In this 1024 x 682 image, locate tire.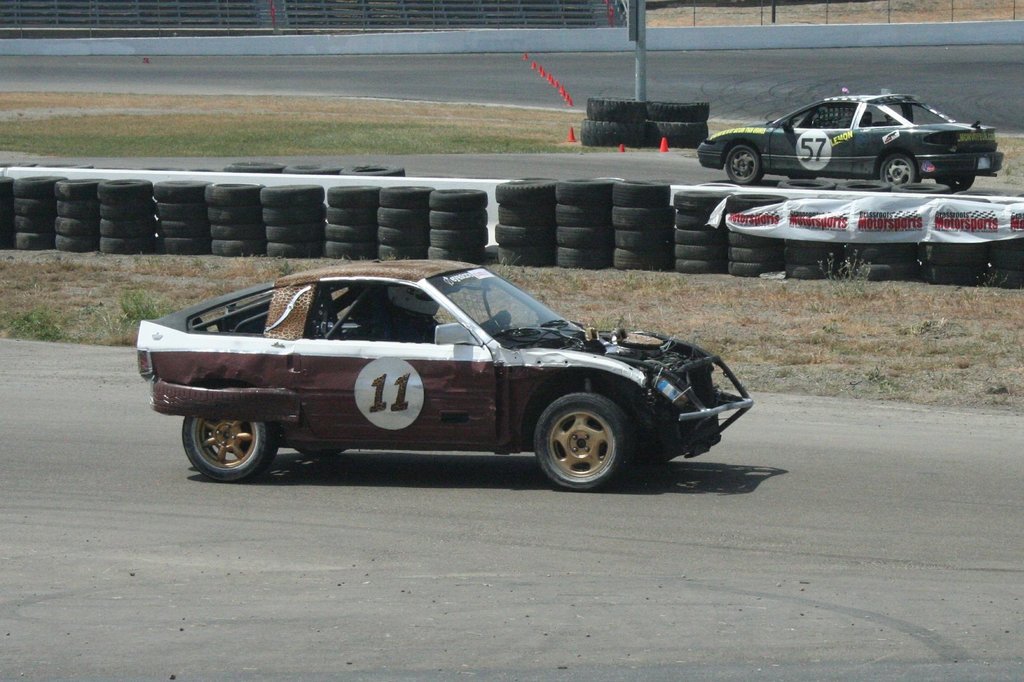
Bounding box: <box>225,161,285,173</box>.
